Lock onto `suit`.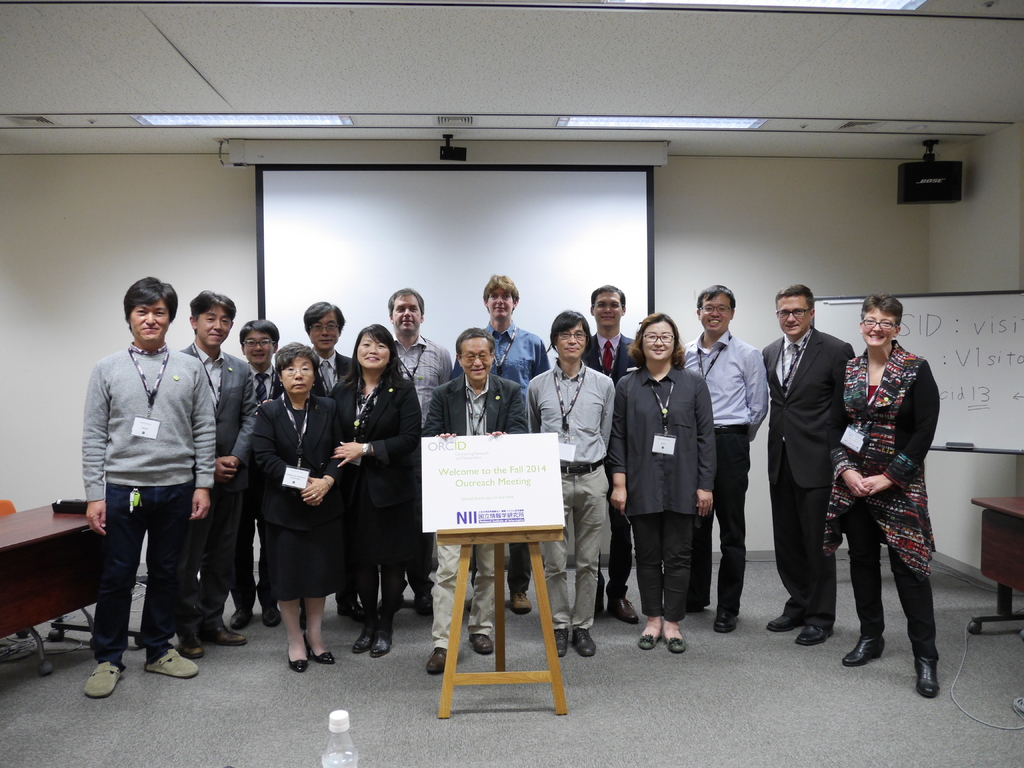
Locked: [x1=424, y1=373, x2=530, y2=652].
